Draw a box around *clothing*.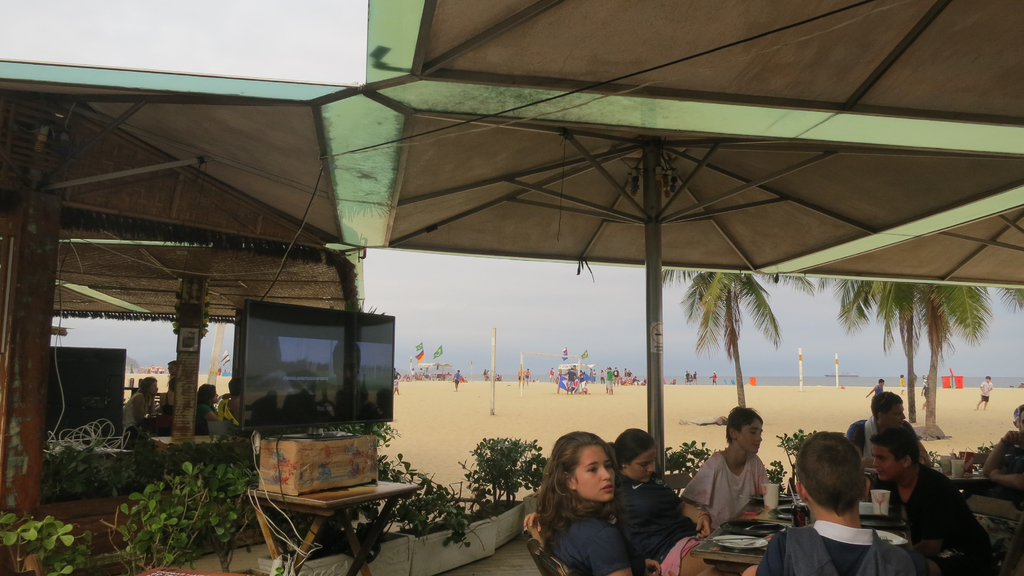
<box>221,399,238,426</box>.
